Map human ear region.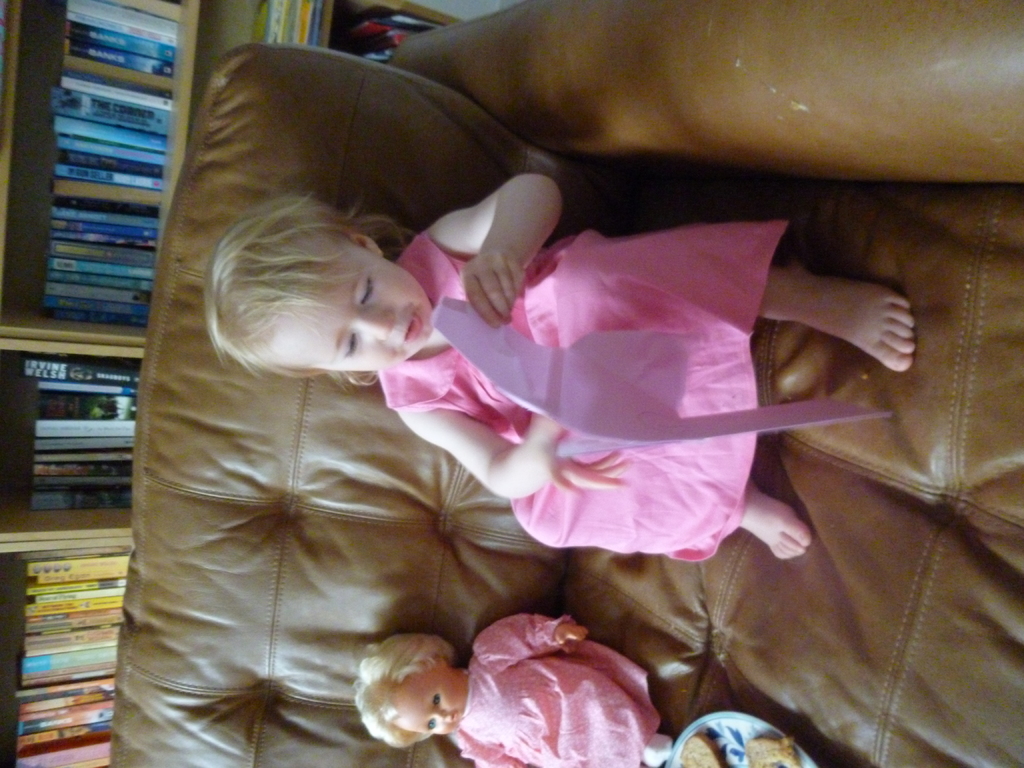
Mapped to pyautogui.locateOnScreen(427, 664, 445, 675).
